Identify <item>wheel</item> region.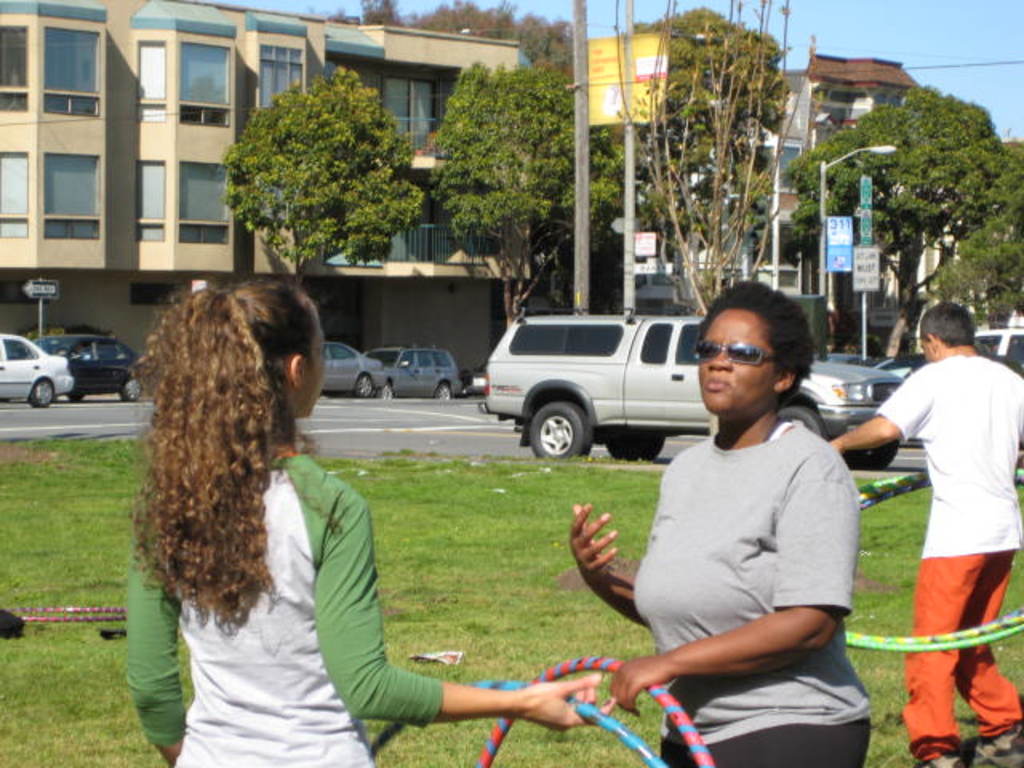
Region: region(355, 373, 376, 398).
